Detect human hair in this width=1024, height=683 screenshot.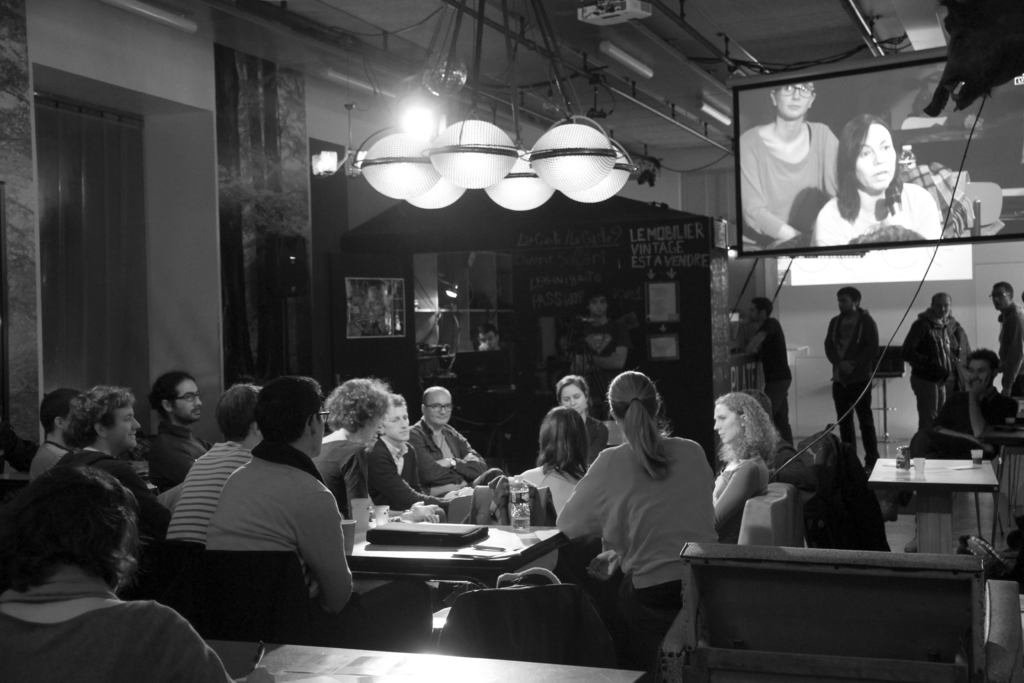
Detection: locate(534, 404, 591, 479).
